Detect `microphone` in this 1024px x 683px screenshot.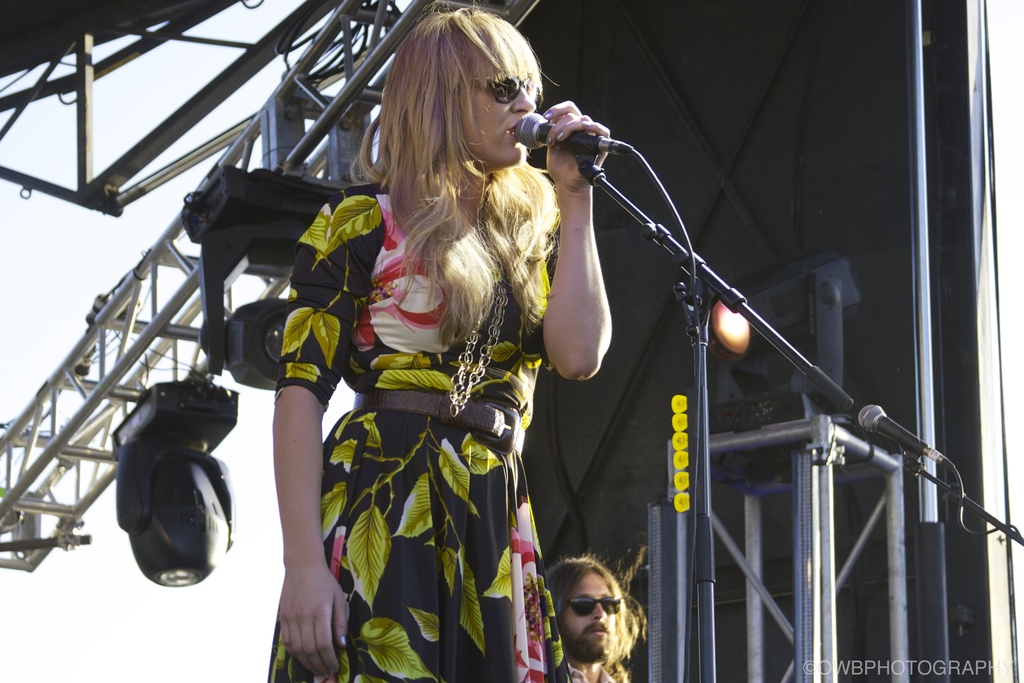
Detection: x1=515 y1=102 x2=626 y2=159.
